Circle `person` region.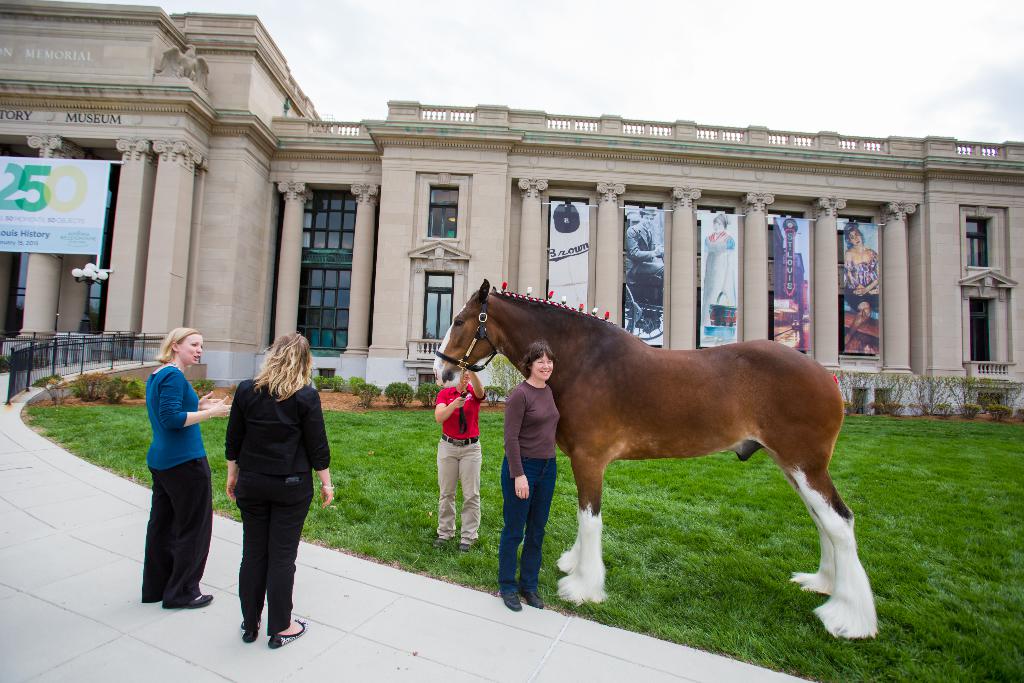
Region: bbox=(221, 333, 334, 645).
